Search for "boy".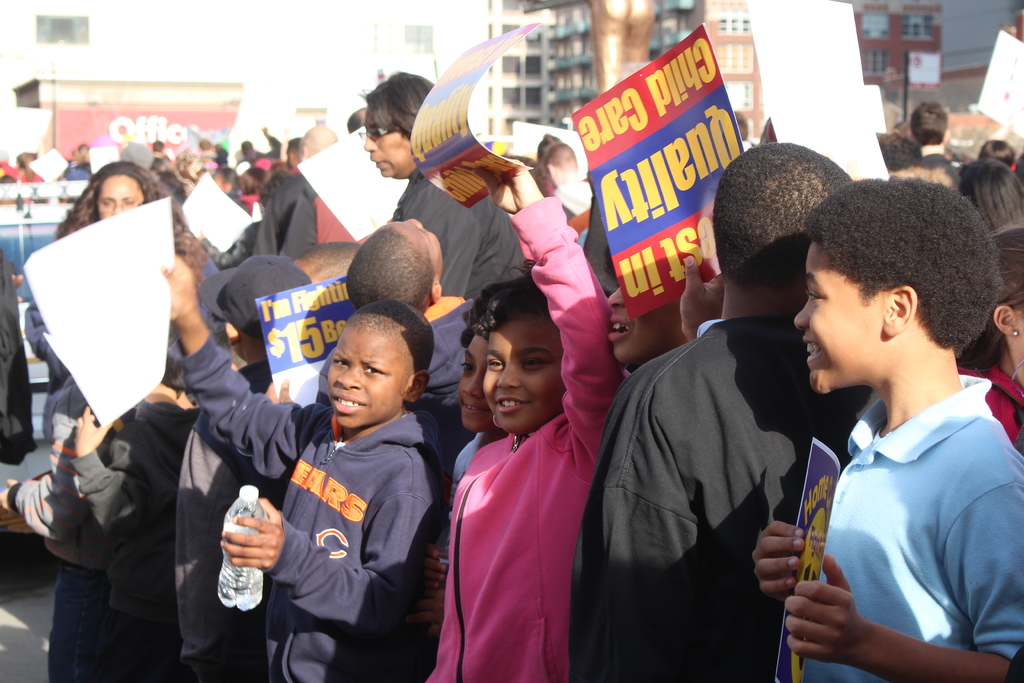
Found at 748/174/1023/682.
